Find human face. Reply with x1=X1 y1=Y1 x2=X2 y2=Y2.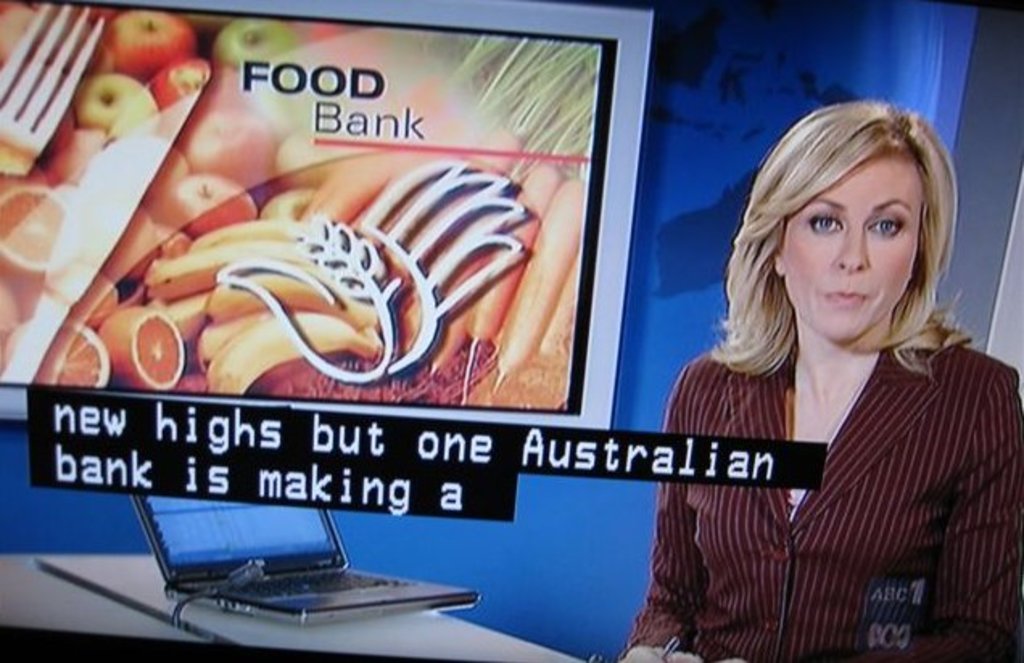
x1=776 y1=146 x2=921 y2=343.
